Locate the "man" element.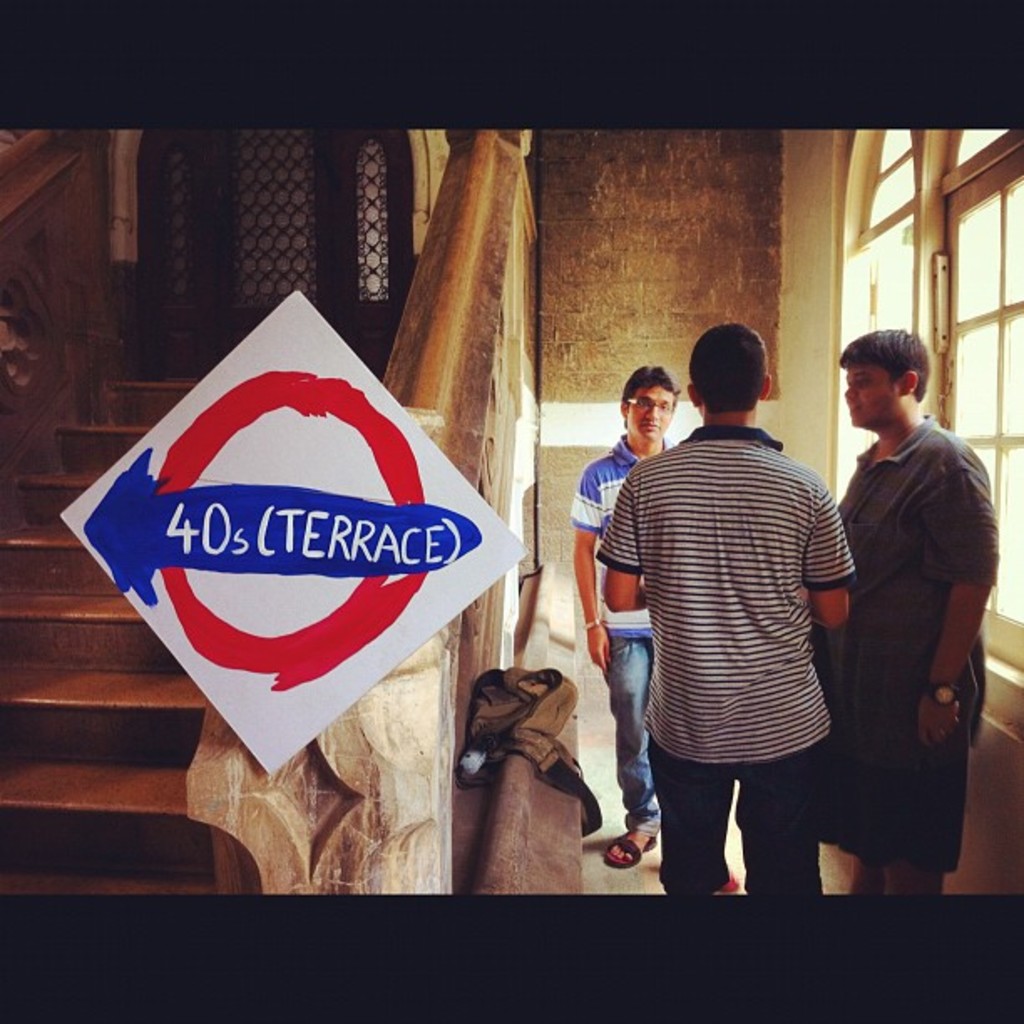
Element bbox: l=808, t=328, r=999, b=899.
